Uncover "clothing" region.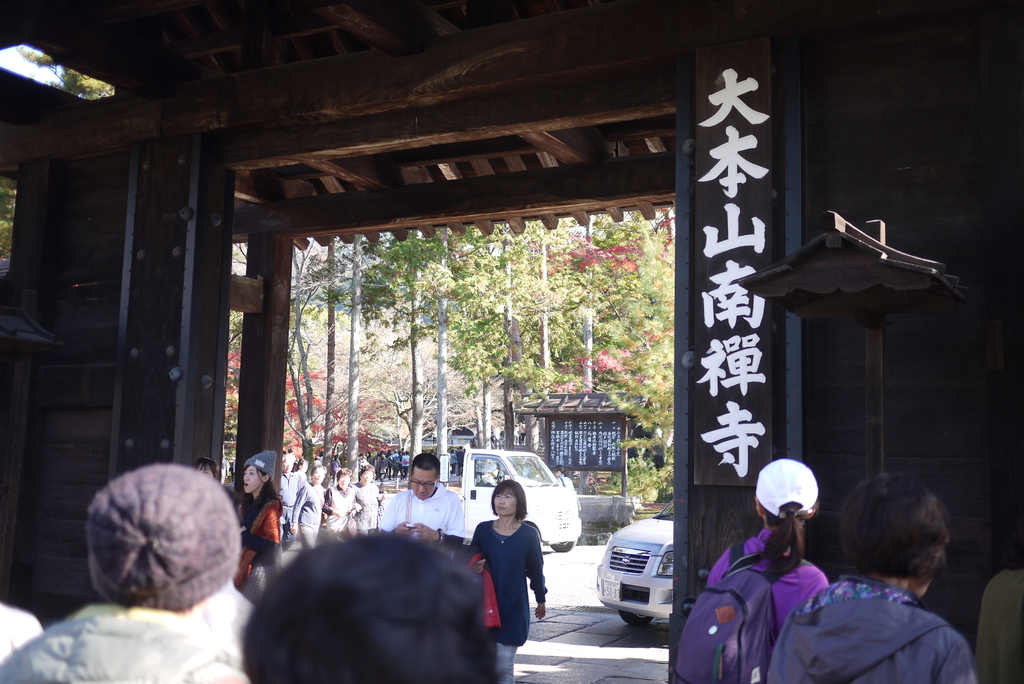
Uncovered: [478, 516, 550, 683].
